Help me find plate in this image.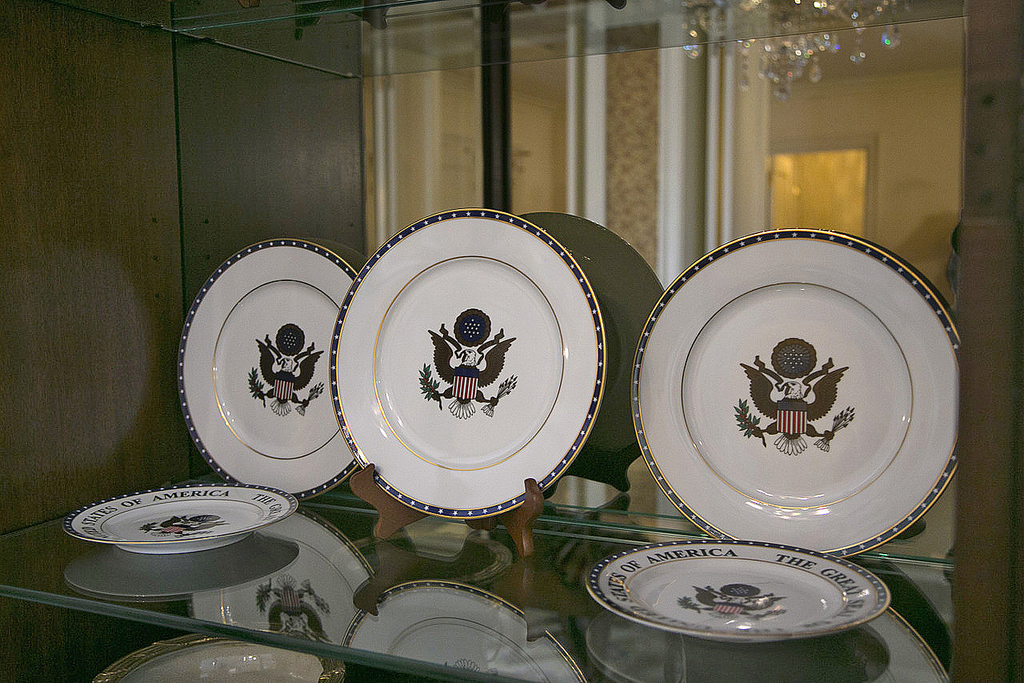
Found it: locate(64, 487, 299, 554).
